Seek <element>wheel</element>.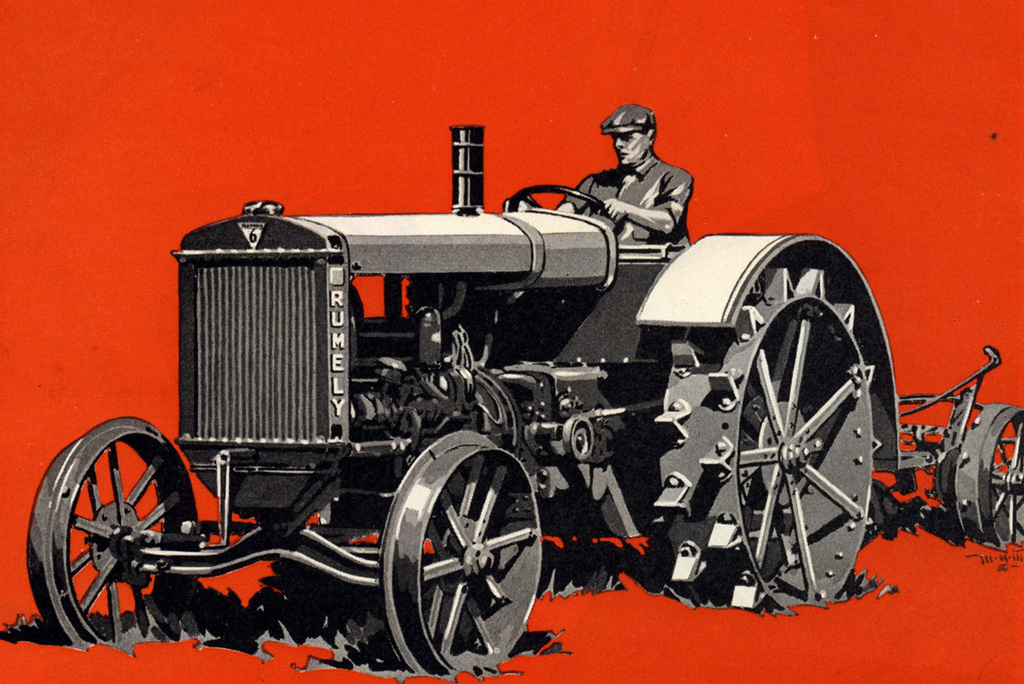
bbox=(26, 416, 216, 646).
